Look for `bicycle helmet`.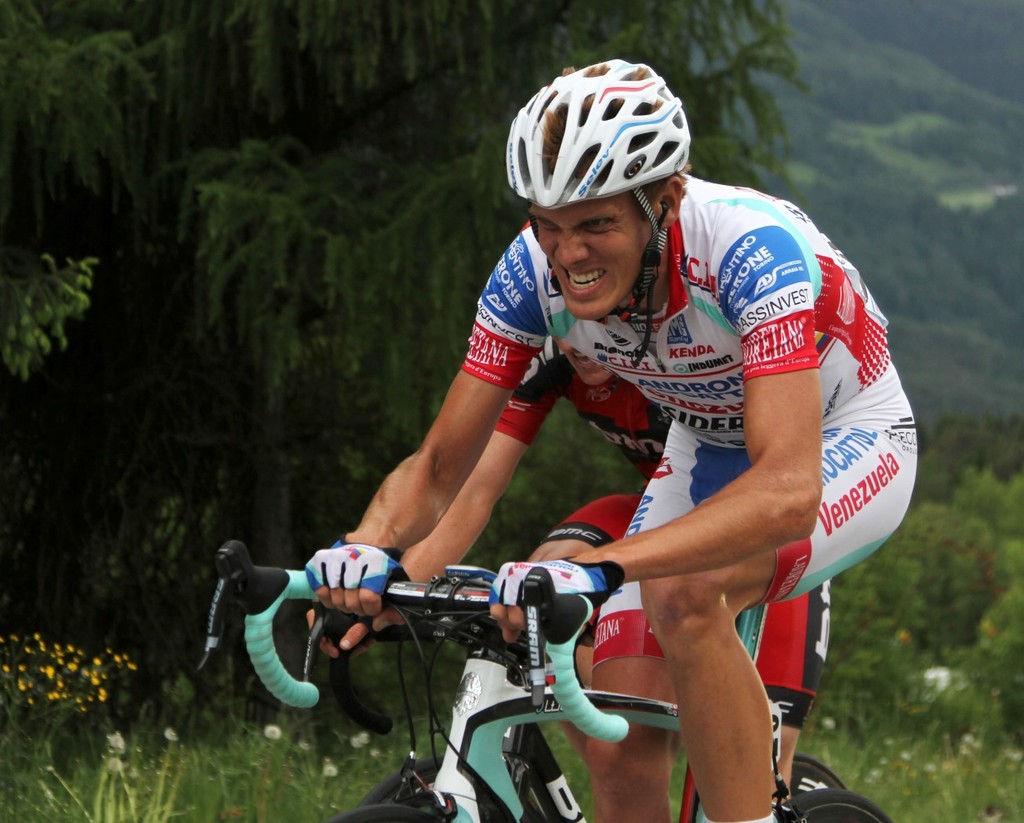
Found: BBox(506, 51, 684, 199).
